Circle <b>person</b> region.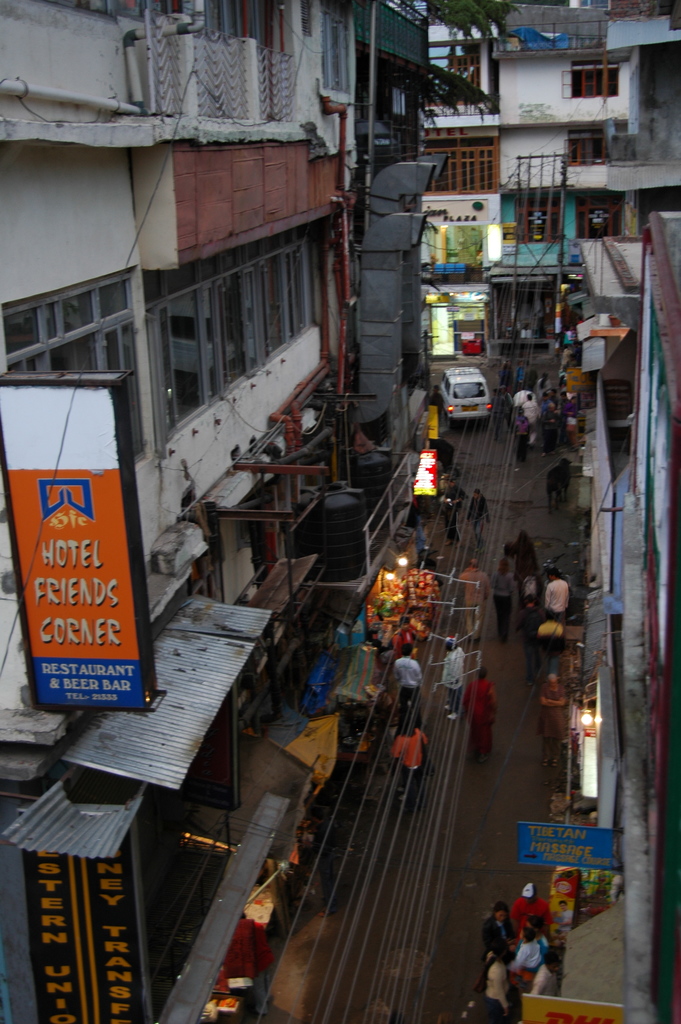
Region: left=465, top=669, right=505, bottom=750.
